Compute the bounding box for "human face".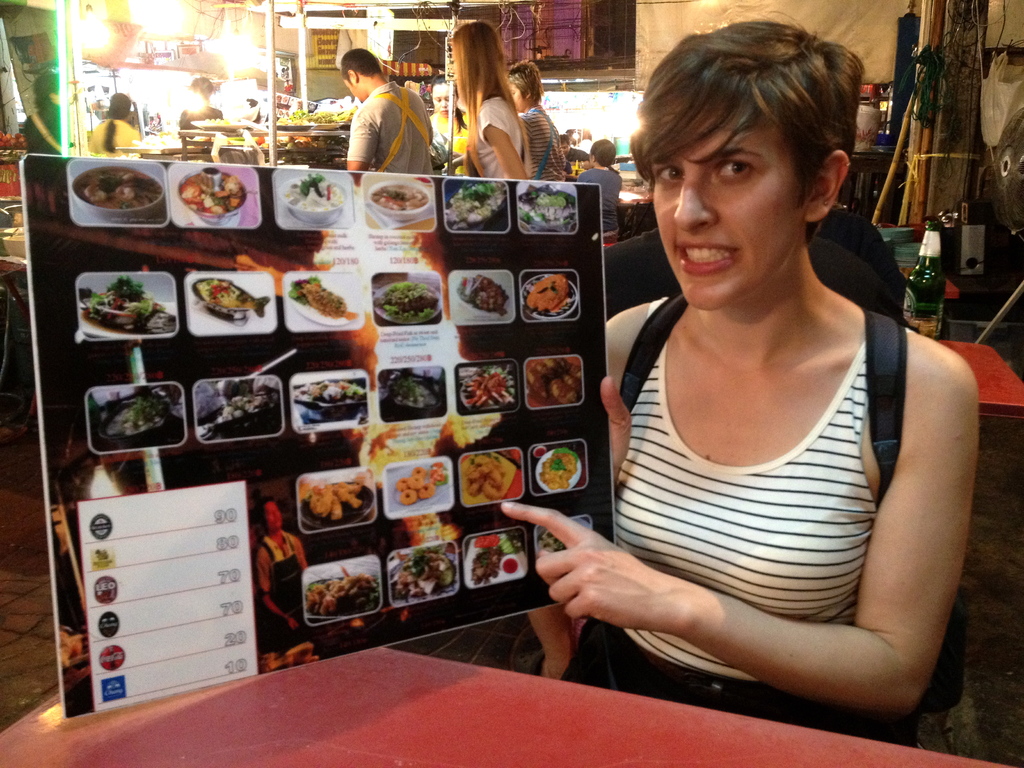
l=558, t=143, r=568, b=154.
